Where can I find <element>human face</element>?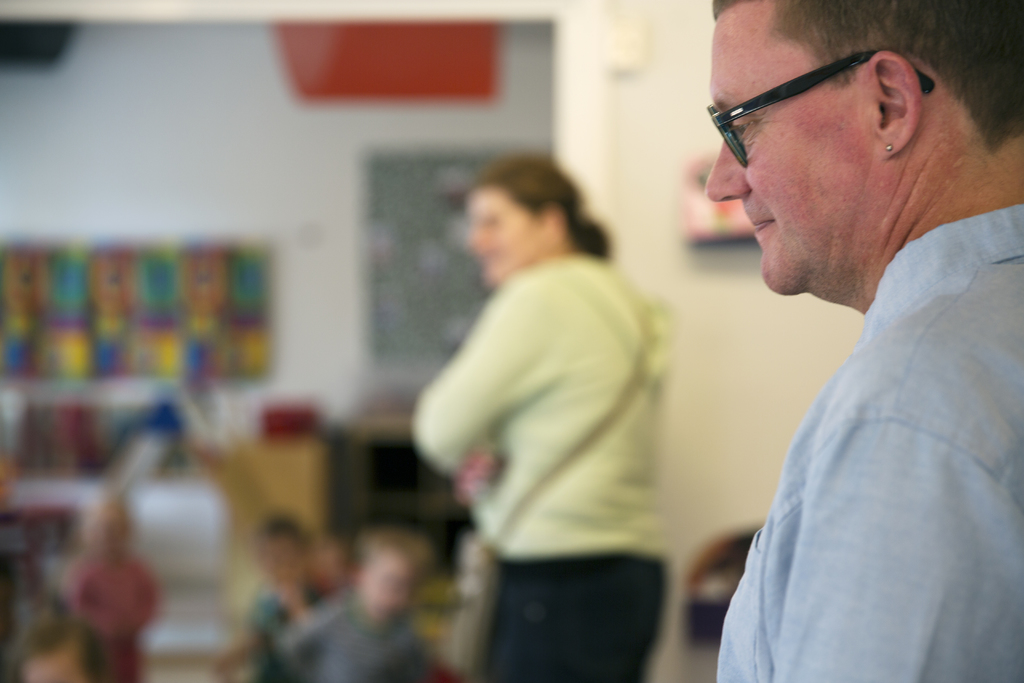
You can find it at l=705, t=16, r=861, b=294.
